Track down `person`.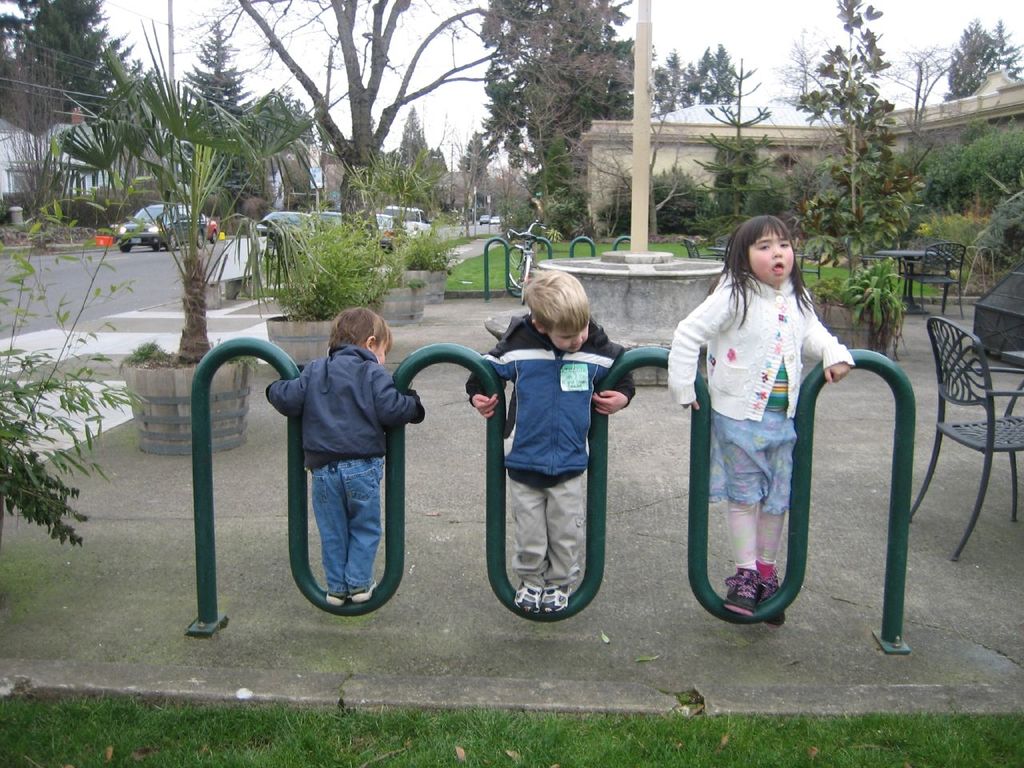
Tracked to 467 272 639 620.
